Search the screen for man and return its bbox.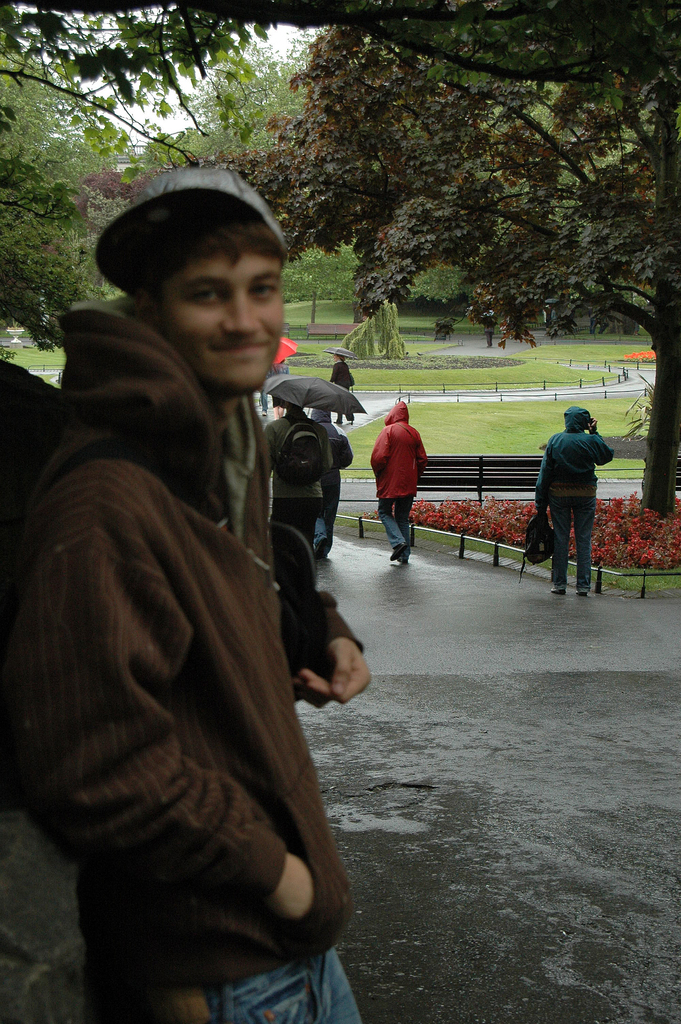
Found: bbox(0, 153, 391, 1023).
